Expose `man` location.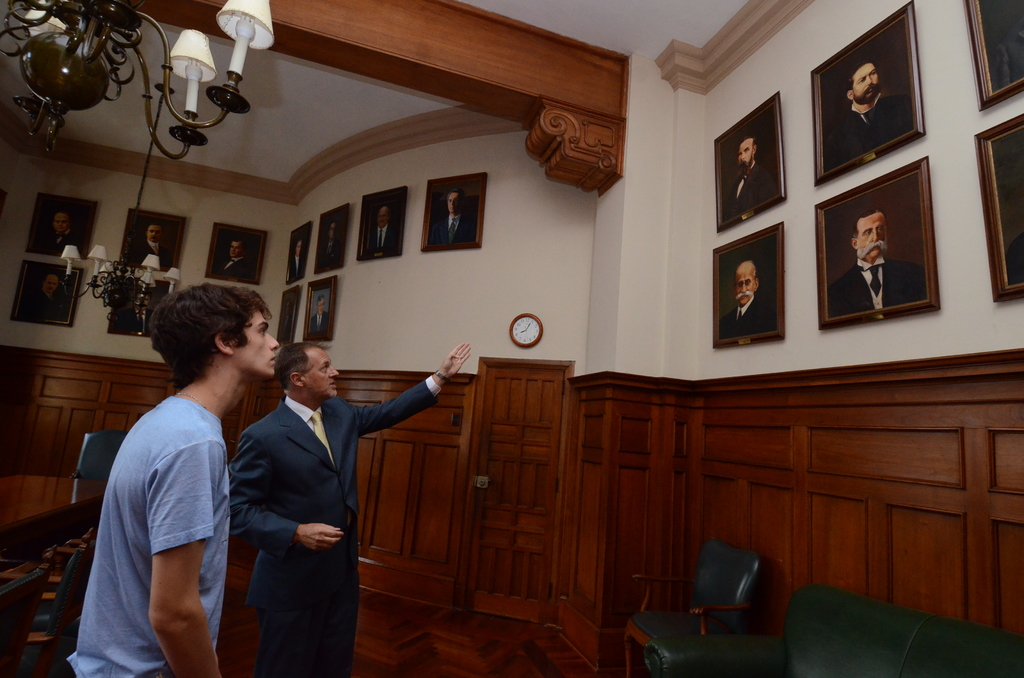
Exposed at l=38, t=213, r=76, b=261.
